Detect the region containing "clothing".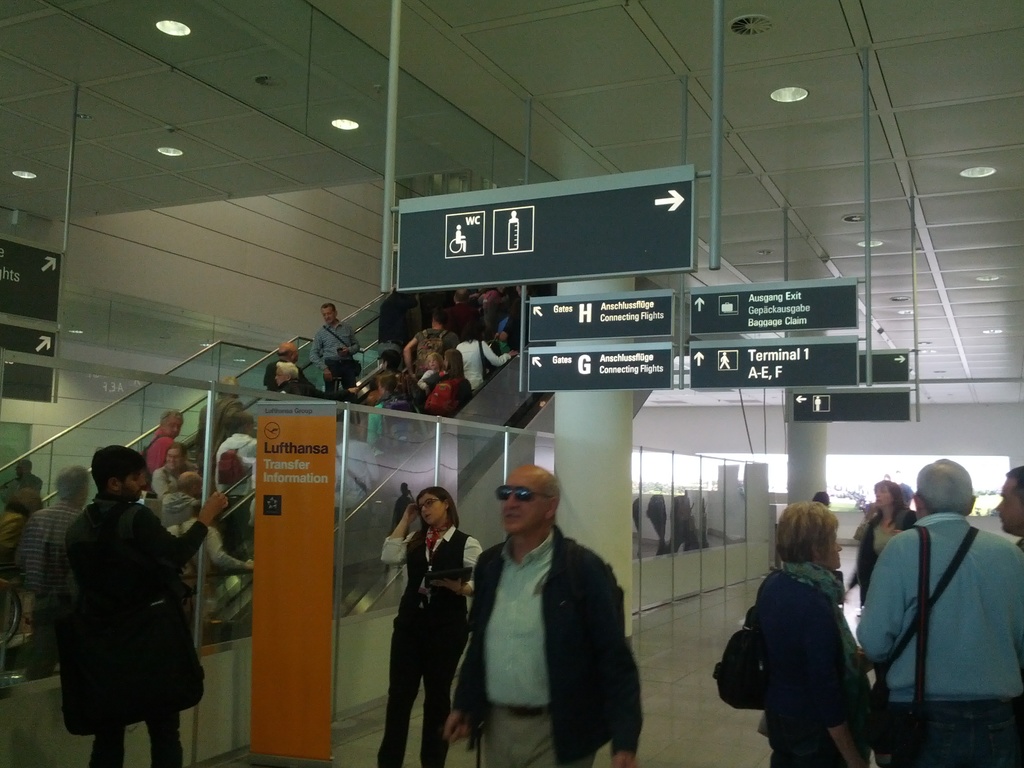
bbox=(453, 525, 646, 767).
